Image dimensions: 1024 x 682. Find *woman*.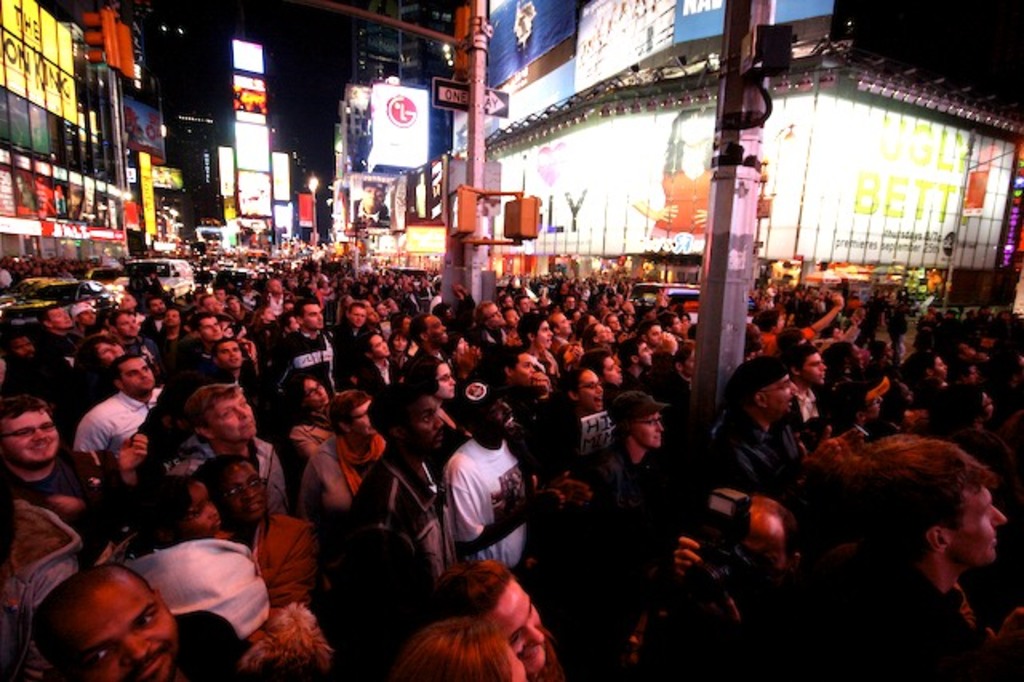
(866,339,893,363).
